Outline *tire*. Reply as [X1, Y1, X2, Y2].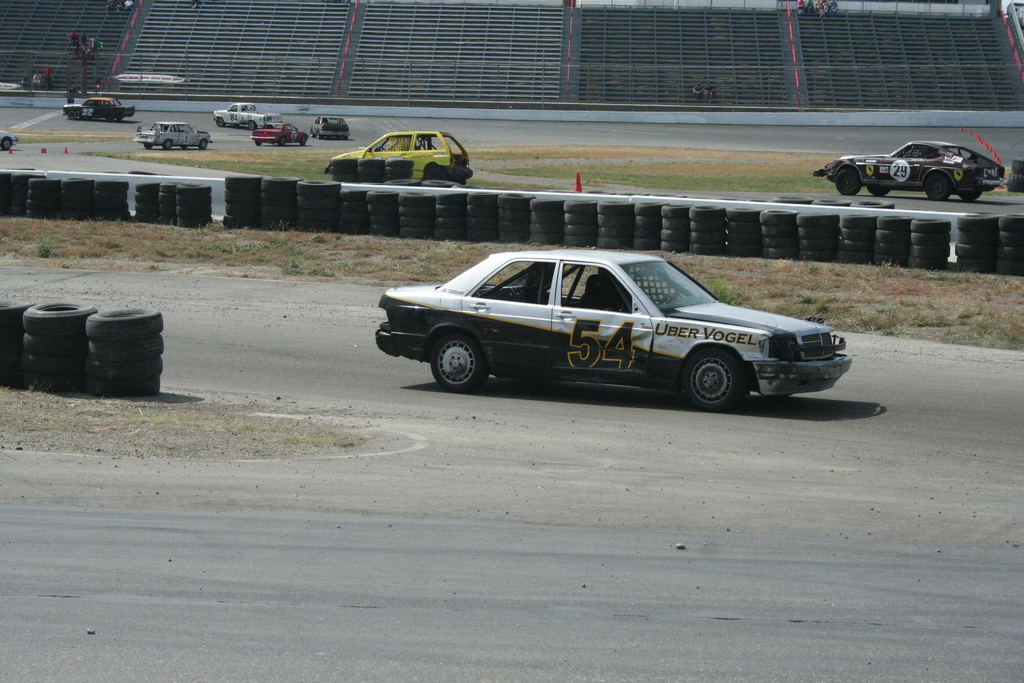
[201, 140, 211, 150].
